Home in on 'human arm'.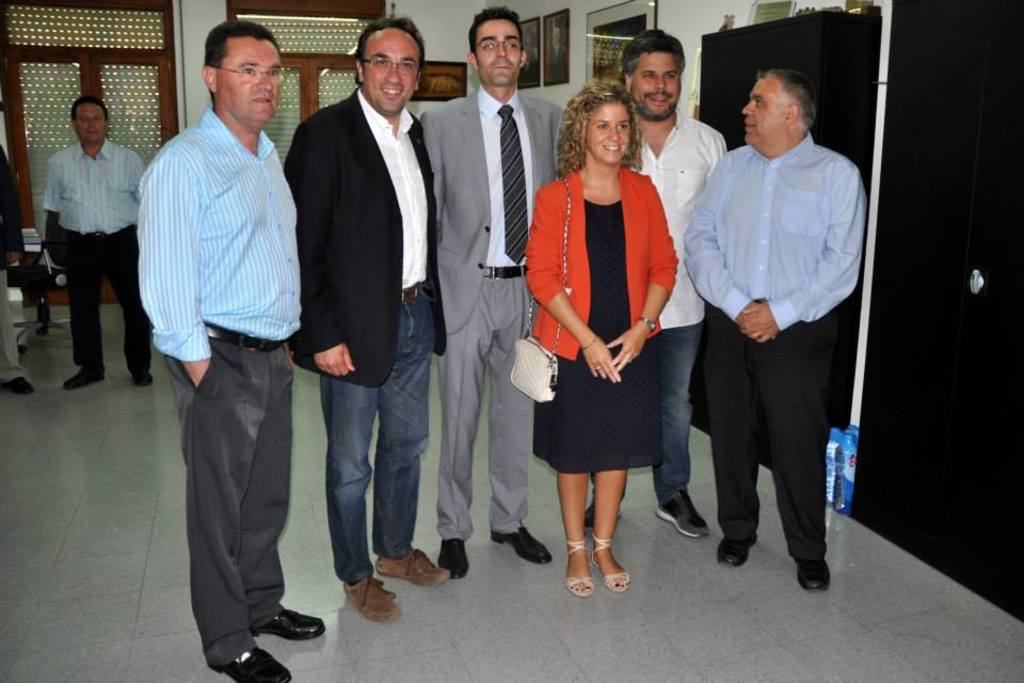
Homed in at bbox=[701, 130, 733, 159].
